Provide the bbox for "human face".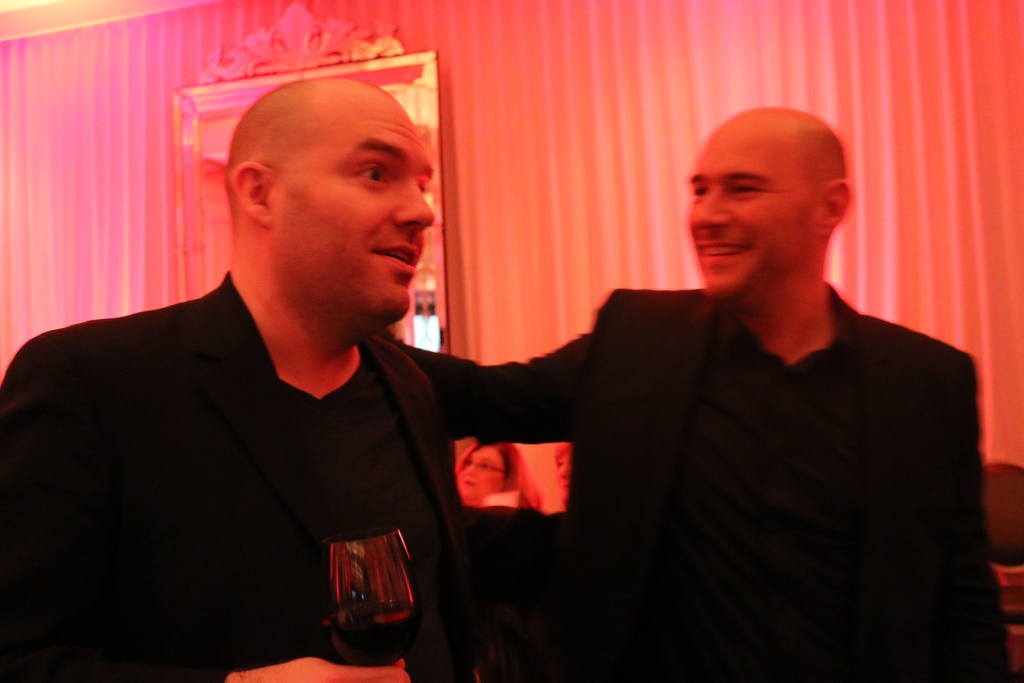
rect(687, 122, 808, 304).
